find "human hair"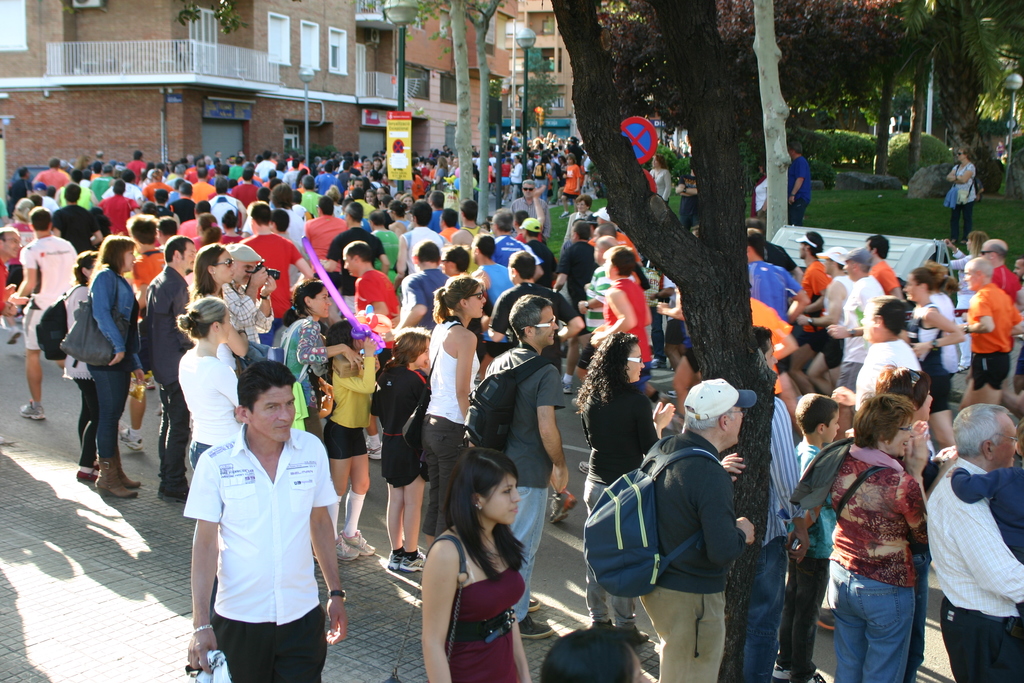
bbox=(797, 392, 838, 438)
